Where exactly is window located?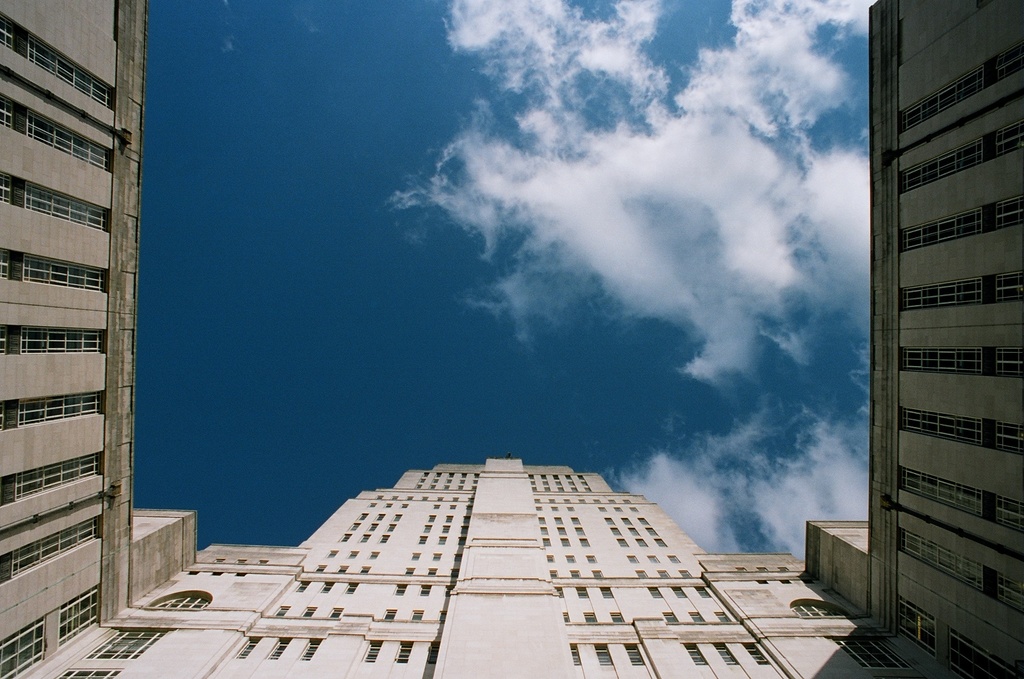
Its bounding box is <bbox>717, 612, 733, 623</bbox>.
